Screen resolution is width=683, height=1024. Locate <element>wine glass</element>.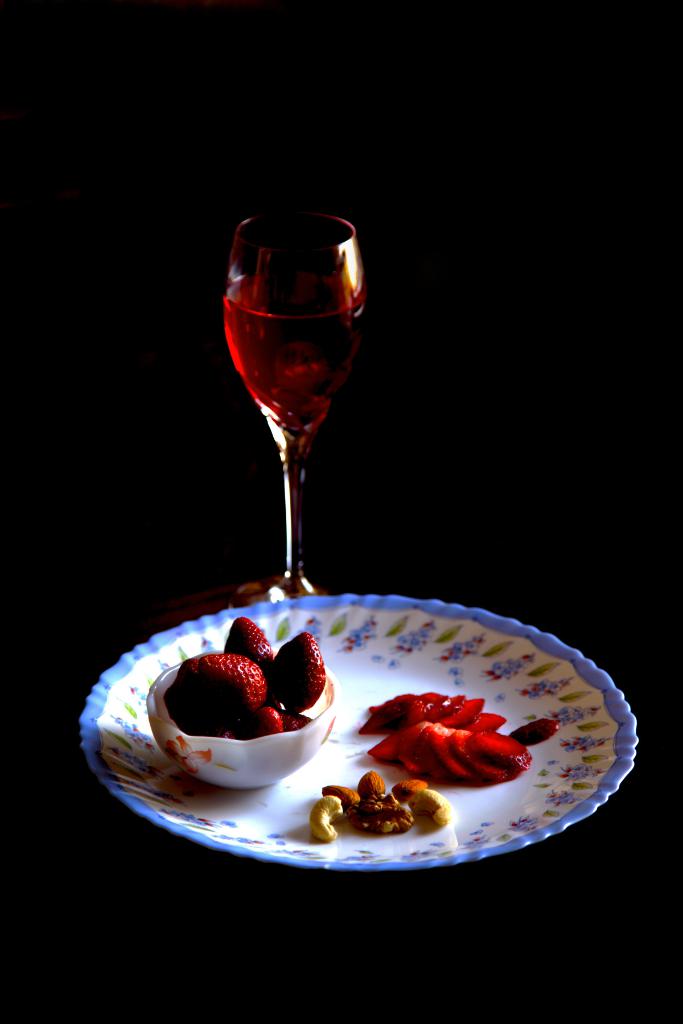
220:212:365:609.
